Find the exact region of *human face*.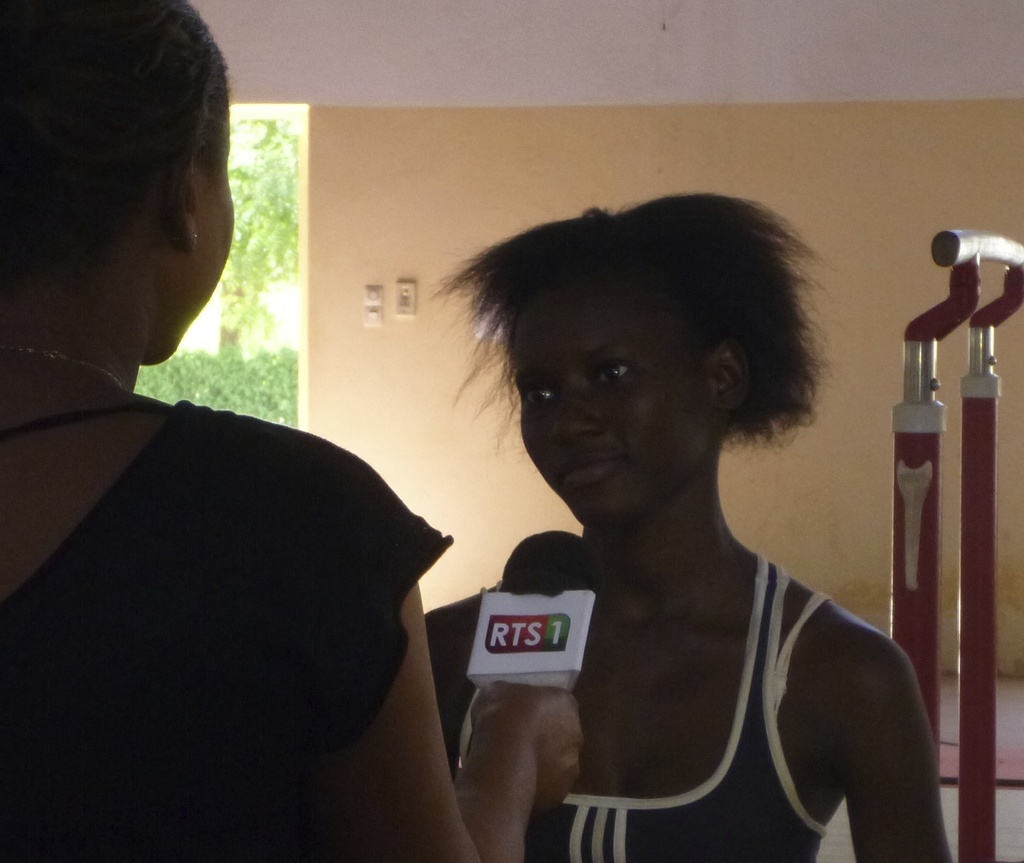
Exact region: bbox=(517, 307, 685, 518).
